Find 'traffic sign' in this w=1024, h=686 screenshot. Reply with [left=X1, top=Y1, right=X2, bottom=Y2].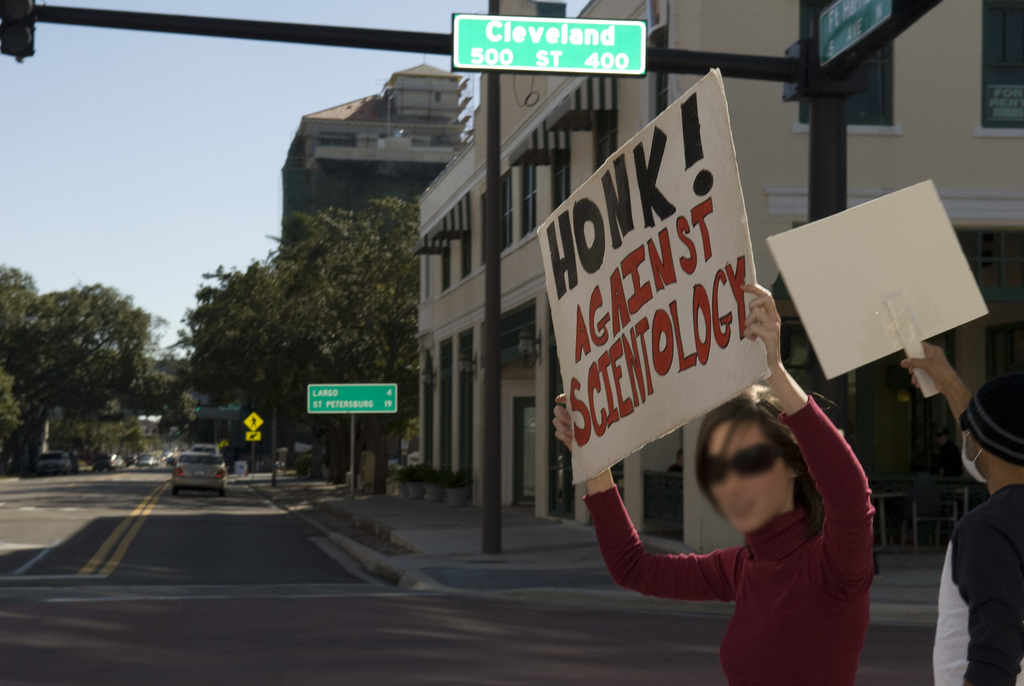
[left=248, top=429, right=262, bottom=442].
